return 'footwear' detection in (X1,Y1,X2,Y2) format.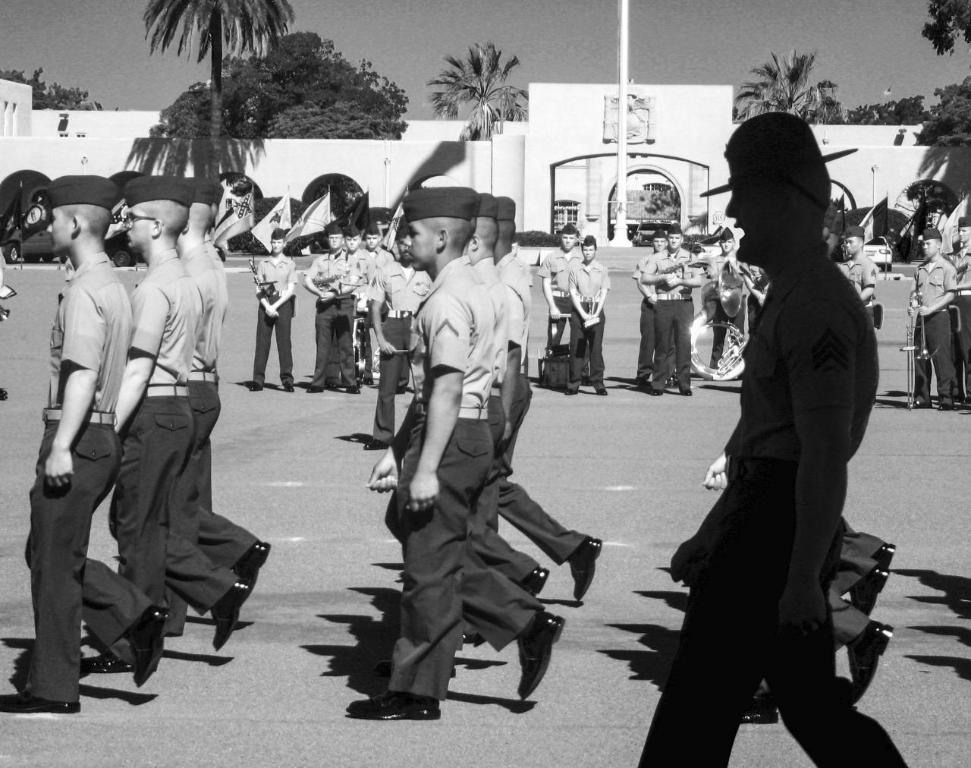
(0,688,80,712).
